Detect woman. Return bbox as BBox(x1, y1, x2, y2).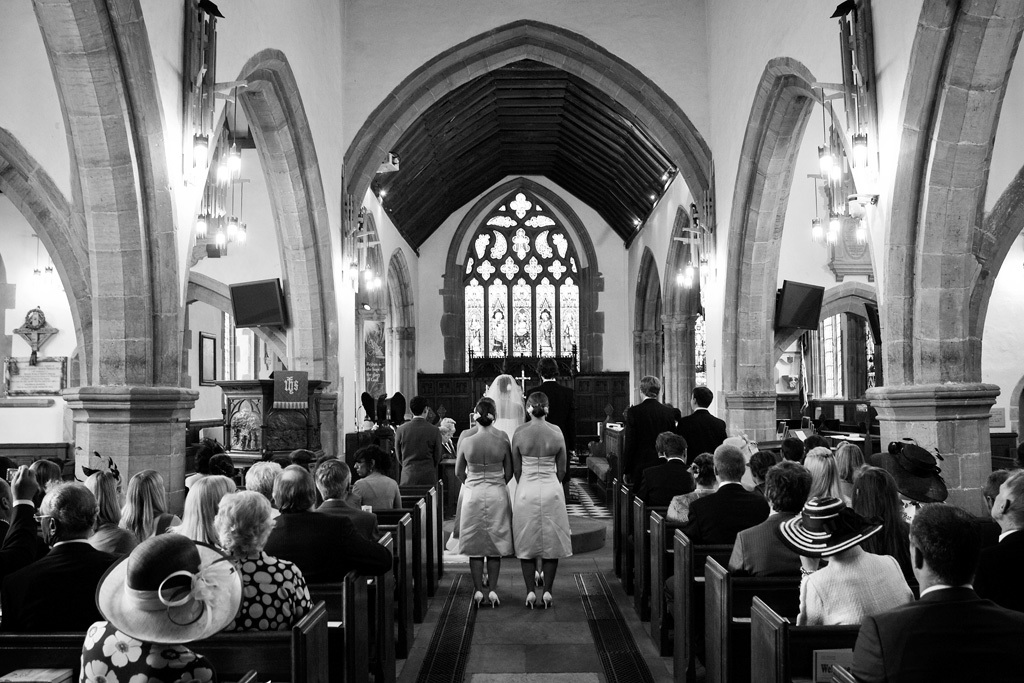
BBox(830, 440, 872, 505).
